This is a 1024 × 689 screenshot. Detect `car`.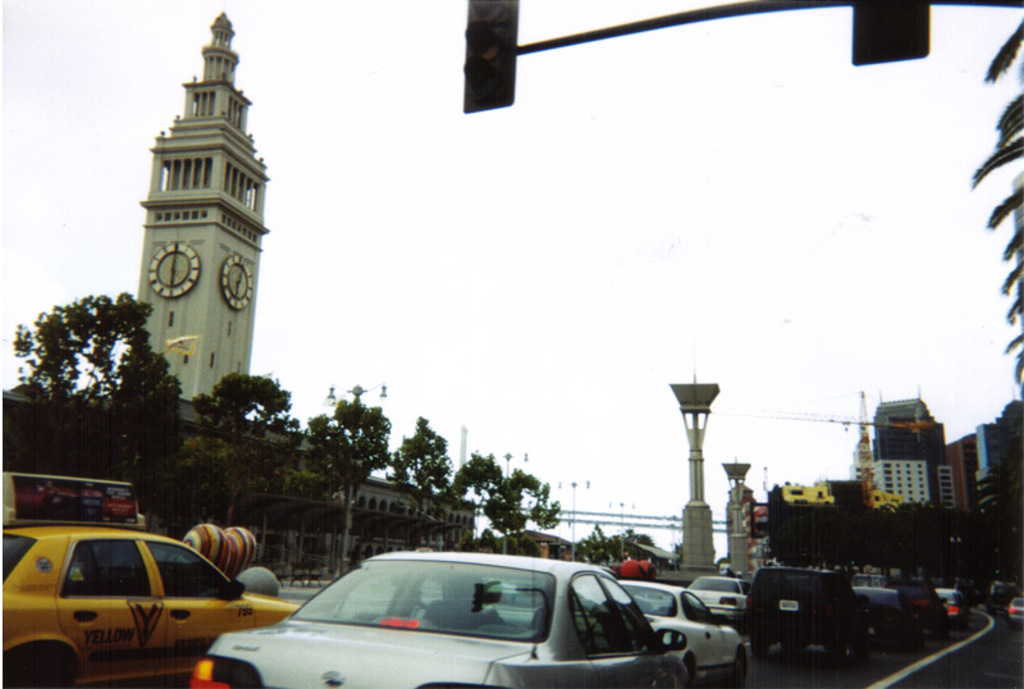
[x1=255, y1=561, x2=671, y2=679].
